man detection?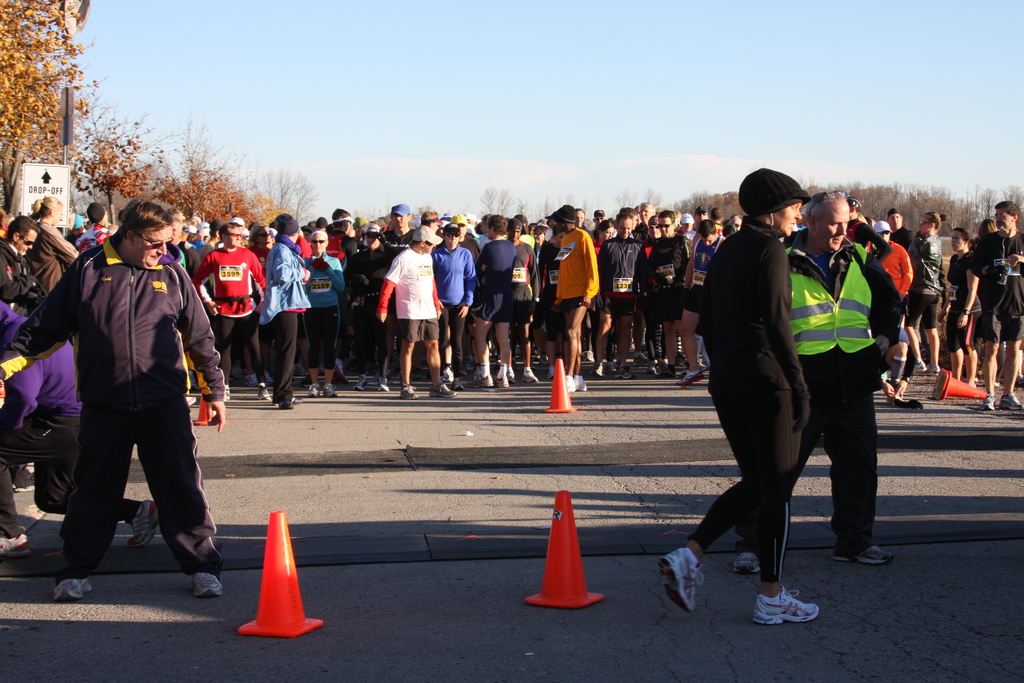
<box>544,203,602,391</box>
